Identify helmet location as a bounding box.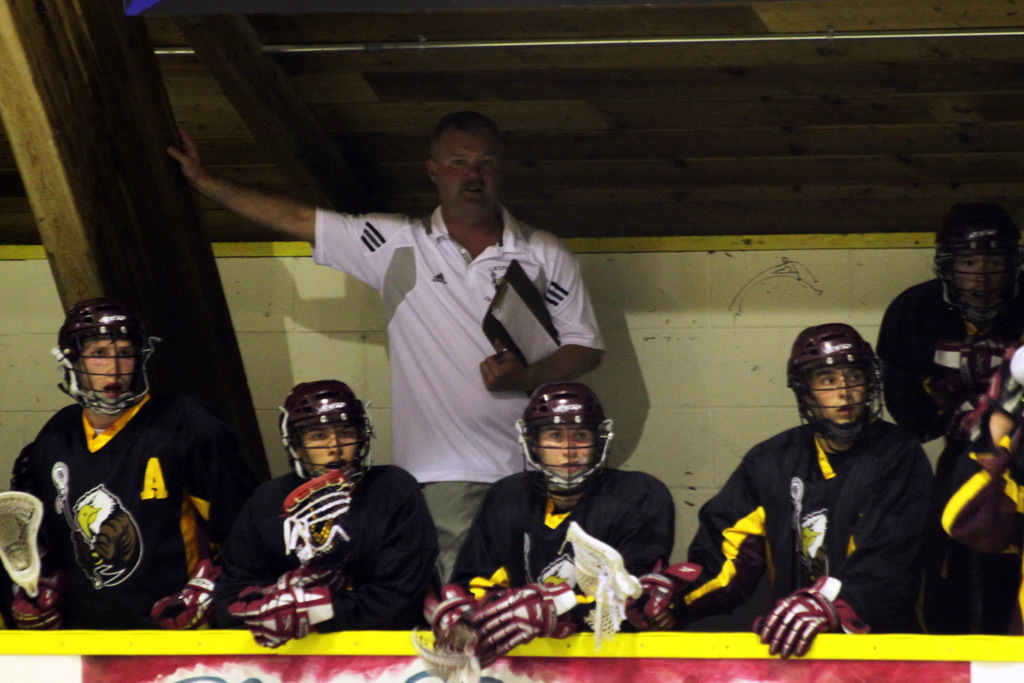
rect(269, 395, 371, 490).
